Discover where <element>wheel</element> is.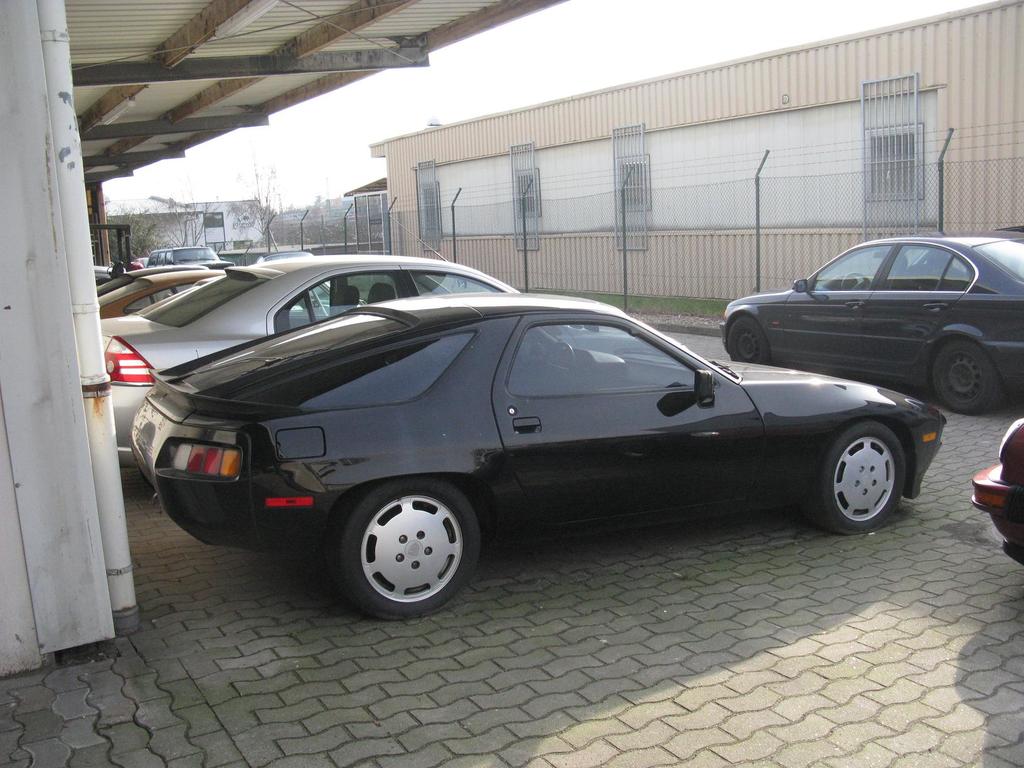
Discovered at (left=932, top=340, right=1001, bottom=415).
